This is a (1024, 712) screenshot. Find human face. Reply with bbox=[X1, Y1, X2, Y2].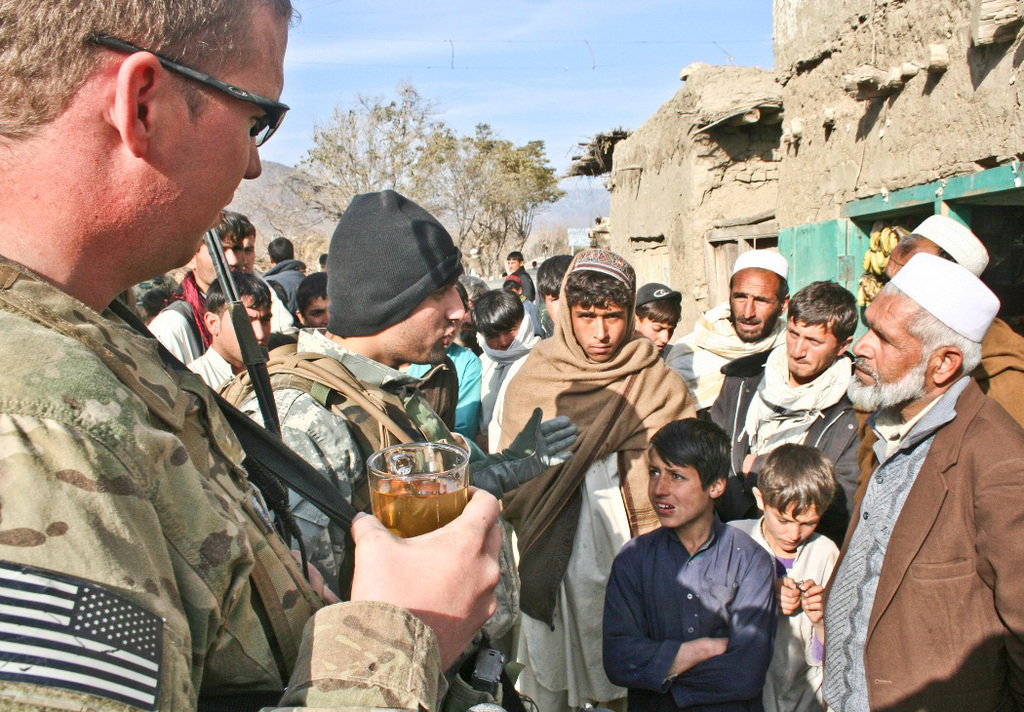
bbox=[848, 286, 932, 410].
